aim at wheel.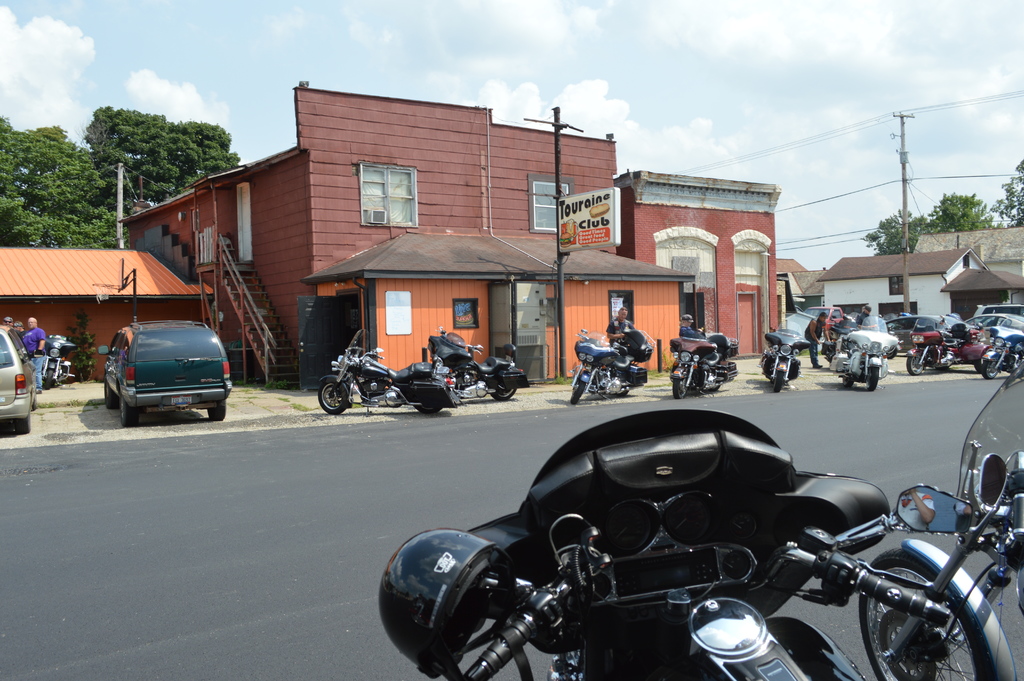
Aimed at <box>491,389,518,400</box>.
